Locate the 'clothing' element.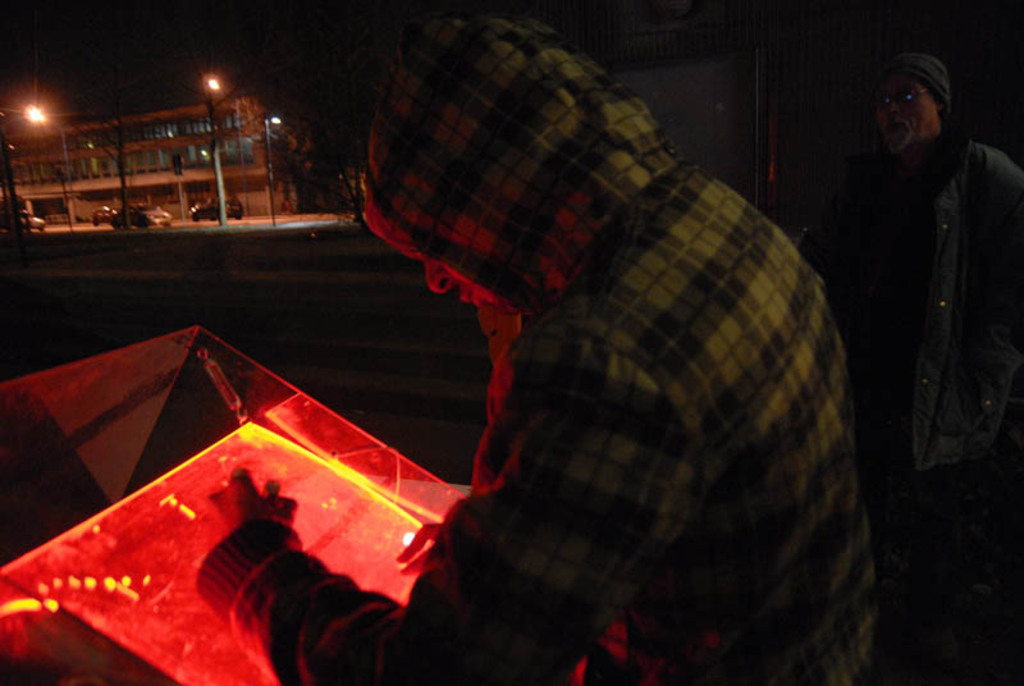
Element bbox: (x1=183, y1=13, x2=881, y2=685).
